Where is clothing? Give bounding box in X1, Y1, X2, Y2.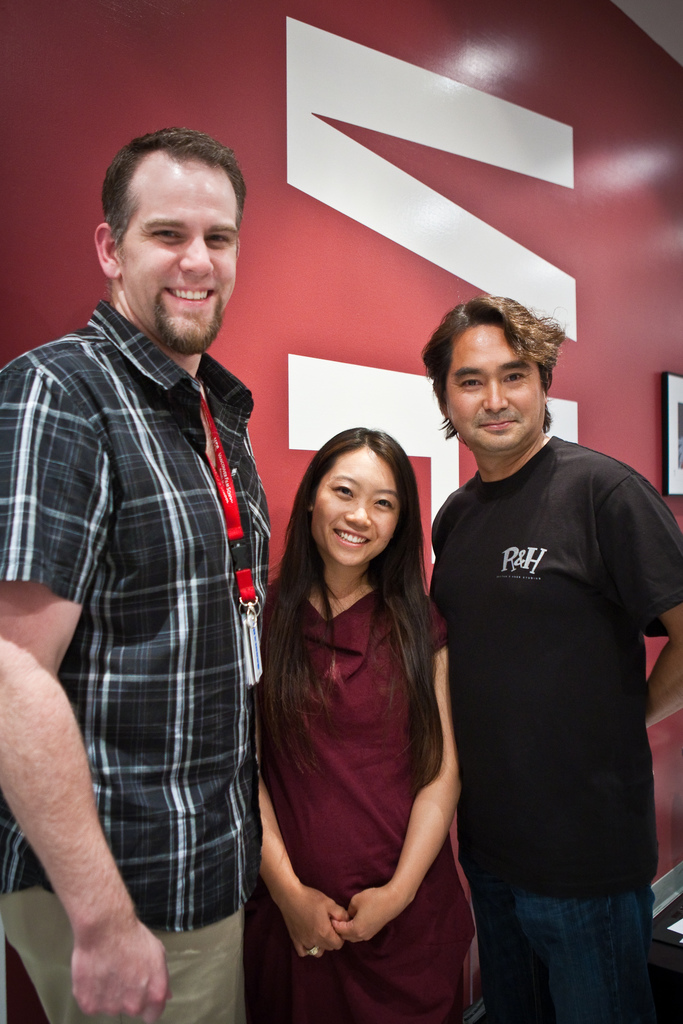
424, 387, 667, 988.
